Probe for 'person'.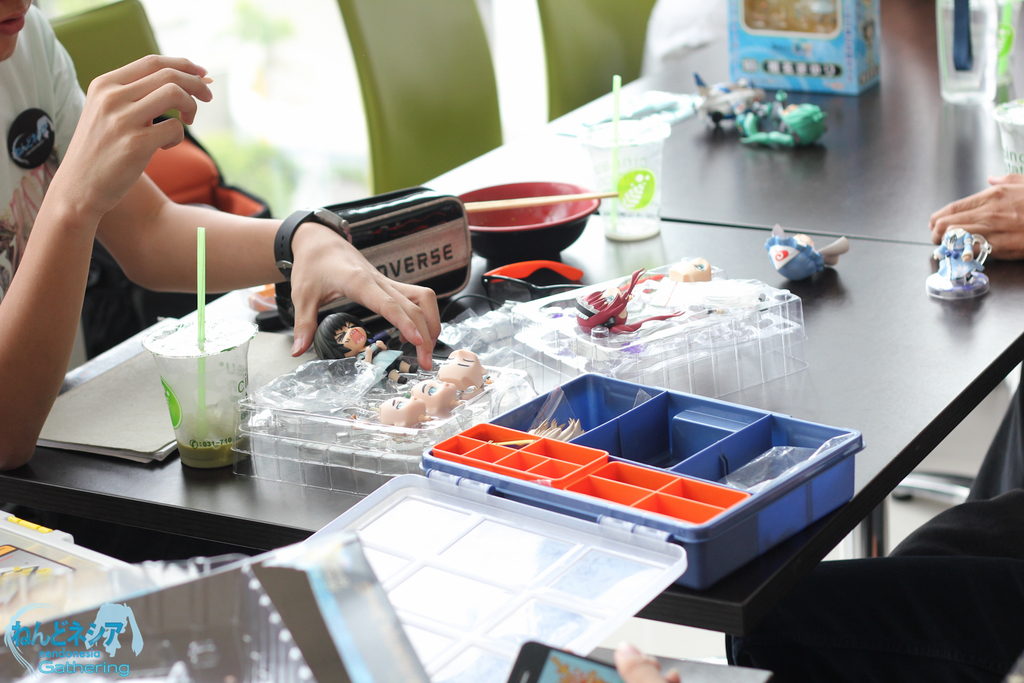
Probe result: box=[318, 306, 433, 399].
